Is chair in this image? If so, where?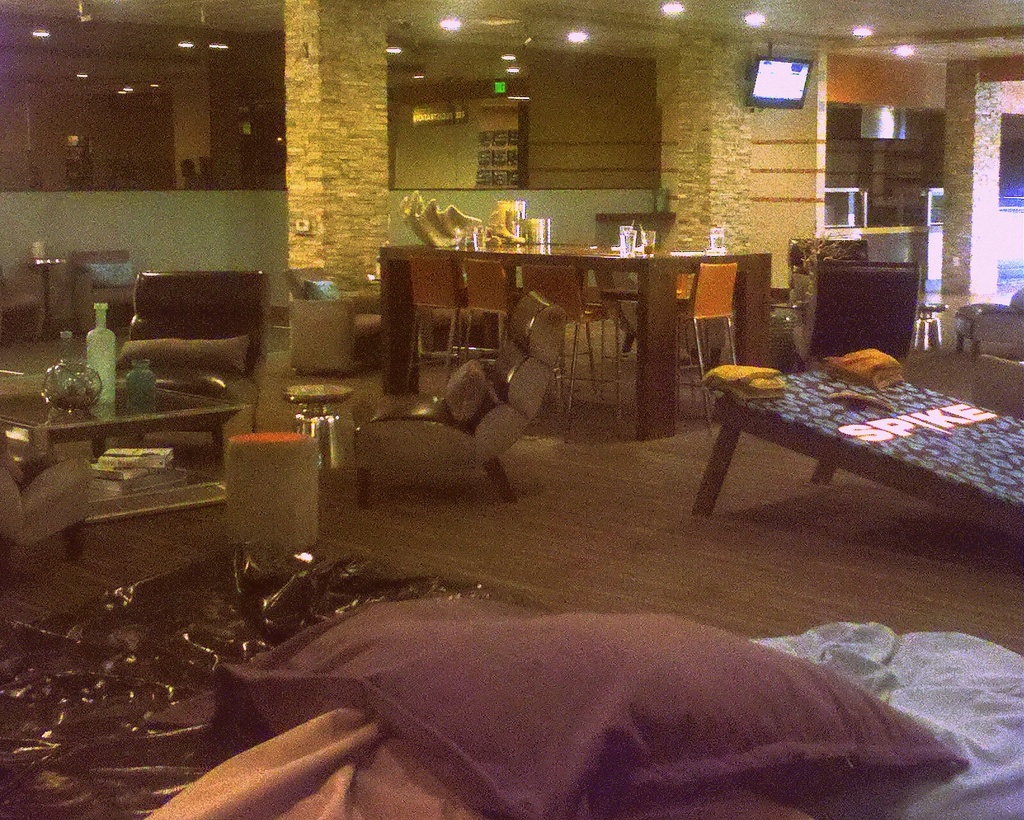
Yes, at (left=951, top=288, right=1023, bottom=359).
